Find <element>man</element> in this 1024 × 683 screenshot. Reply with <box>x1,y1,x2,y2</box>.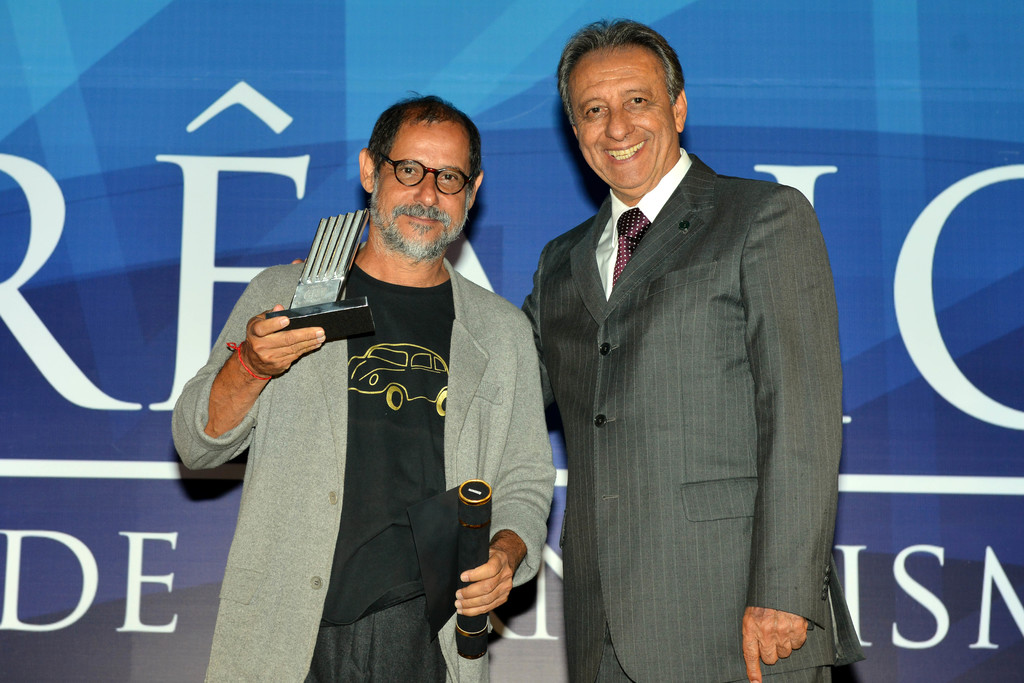
<box>170,92,558,682</box>.
